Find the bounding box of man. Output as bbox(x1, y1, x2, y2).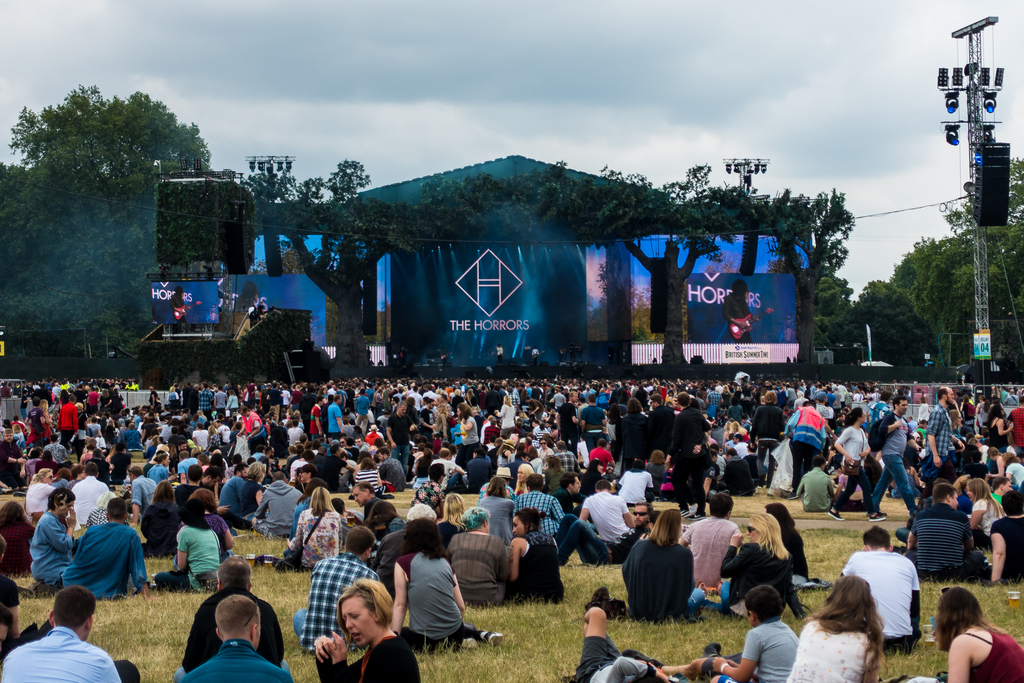
bbox(70, 461, 108, 520).
